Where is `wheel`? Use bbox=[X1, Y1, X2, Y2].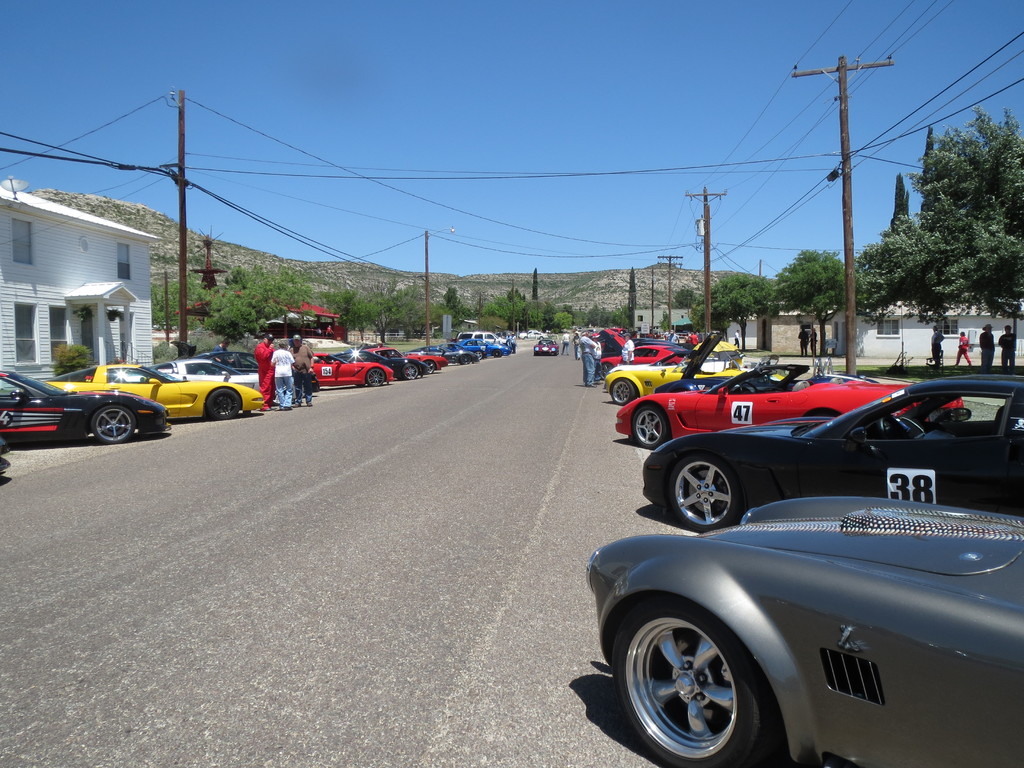
bbox=[735, 378, 758, 394].
